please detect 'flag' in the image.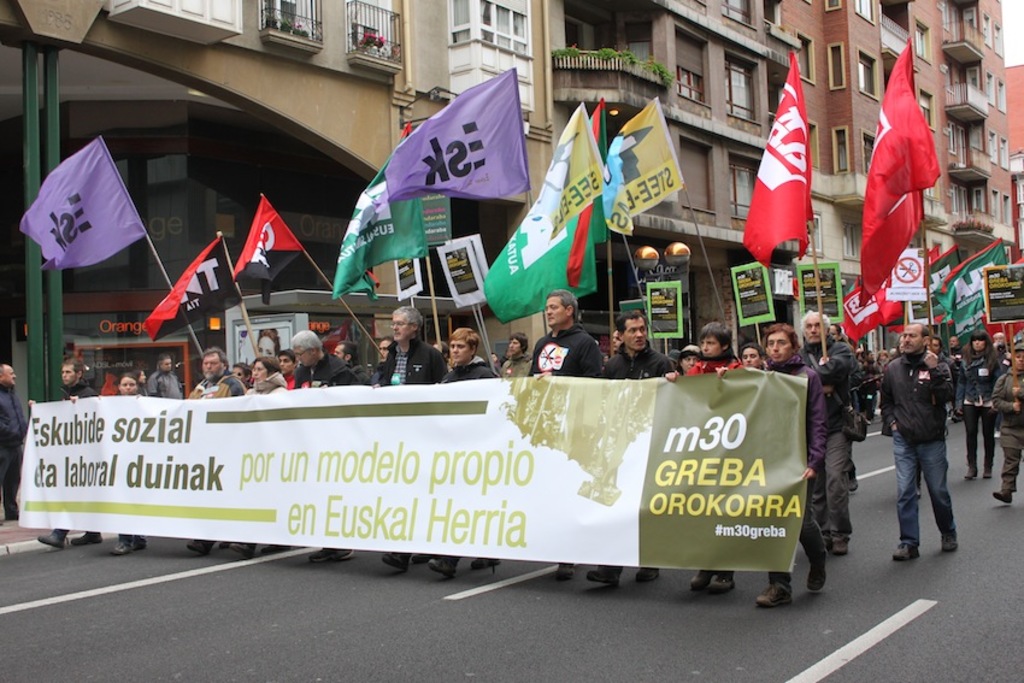
box(140, 235, 243, 348).
